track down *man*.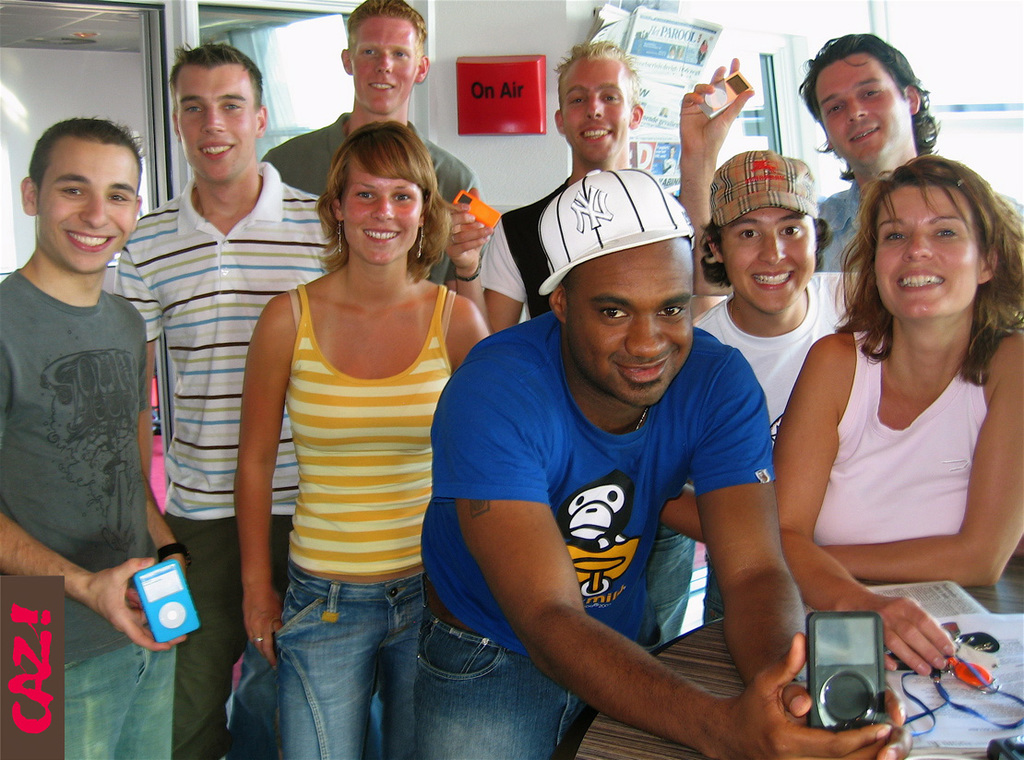
Tracked to 4/89/183/675.
